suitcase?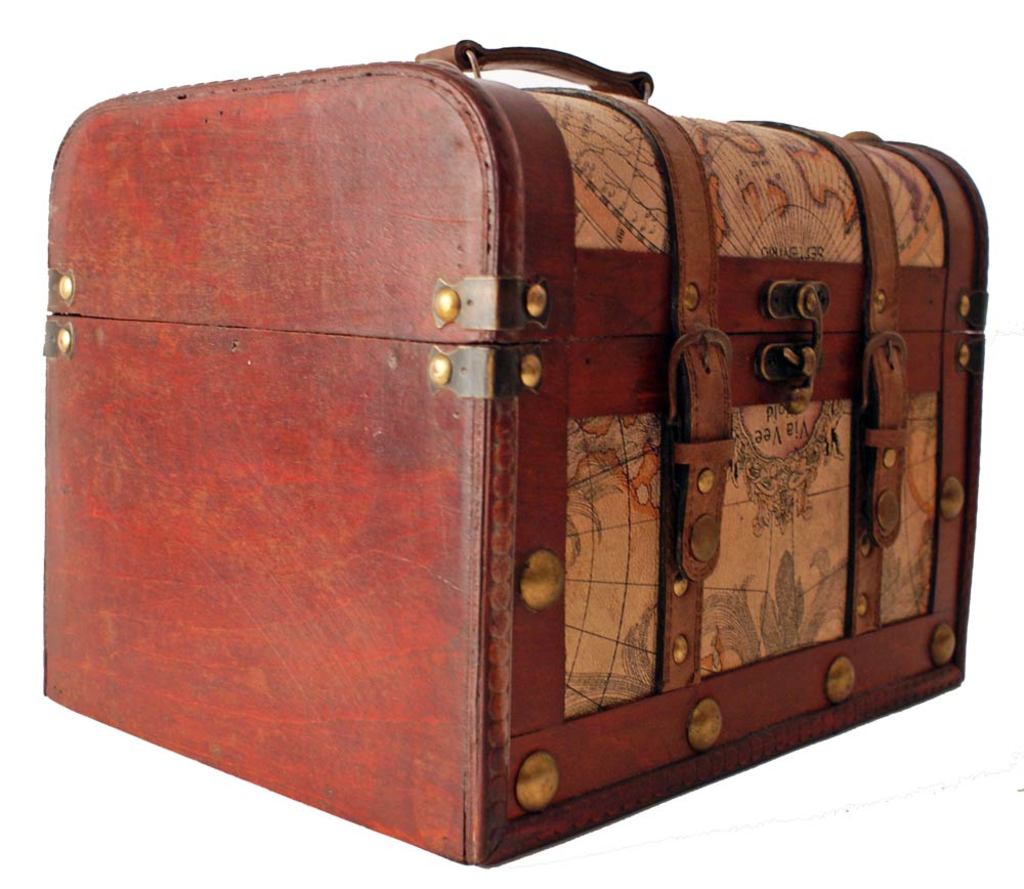
bbox=[39, 35, 994, 871]
